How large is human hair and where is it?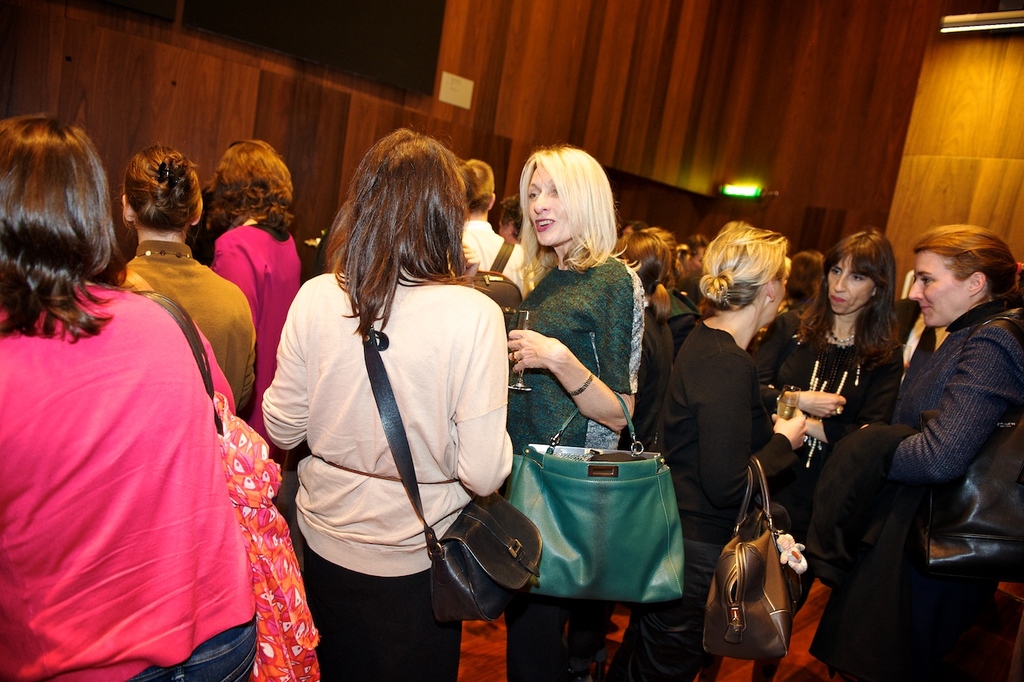
Bounding box: <region>695, 213, 791, 318</region>.
